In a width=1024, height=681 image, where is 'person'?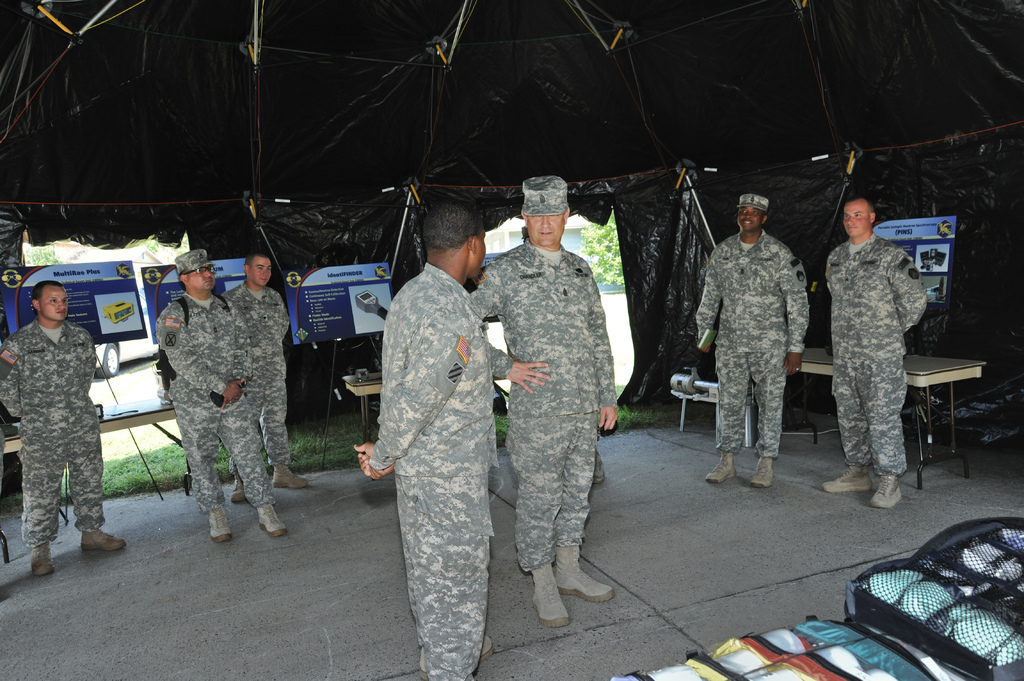
rect(0, 282, 129, 583).
